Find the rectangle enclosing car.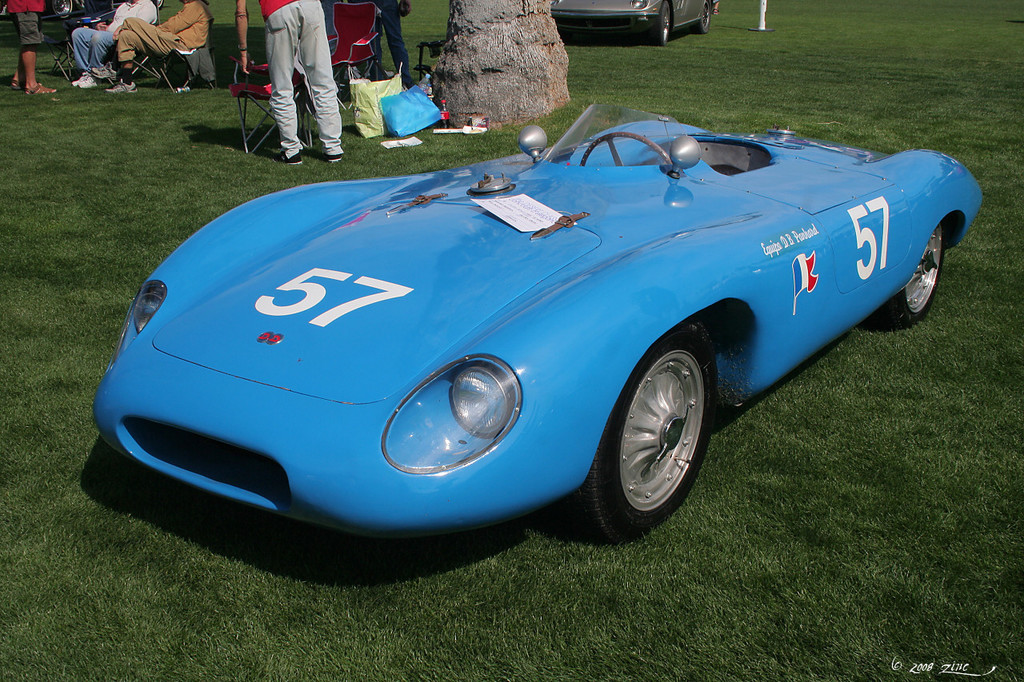
(552,0,712,45).
